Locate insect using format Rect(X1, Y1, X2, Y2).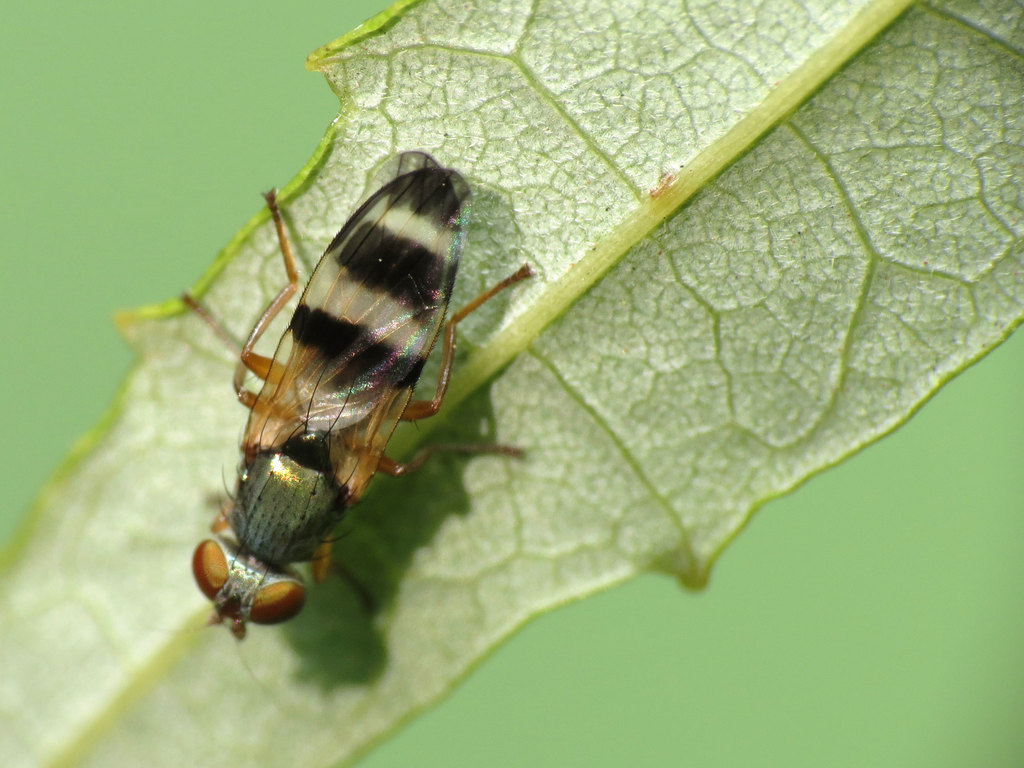
Rect(144, 149, 540, 685).
